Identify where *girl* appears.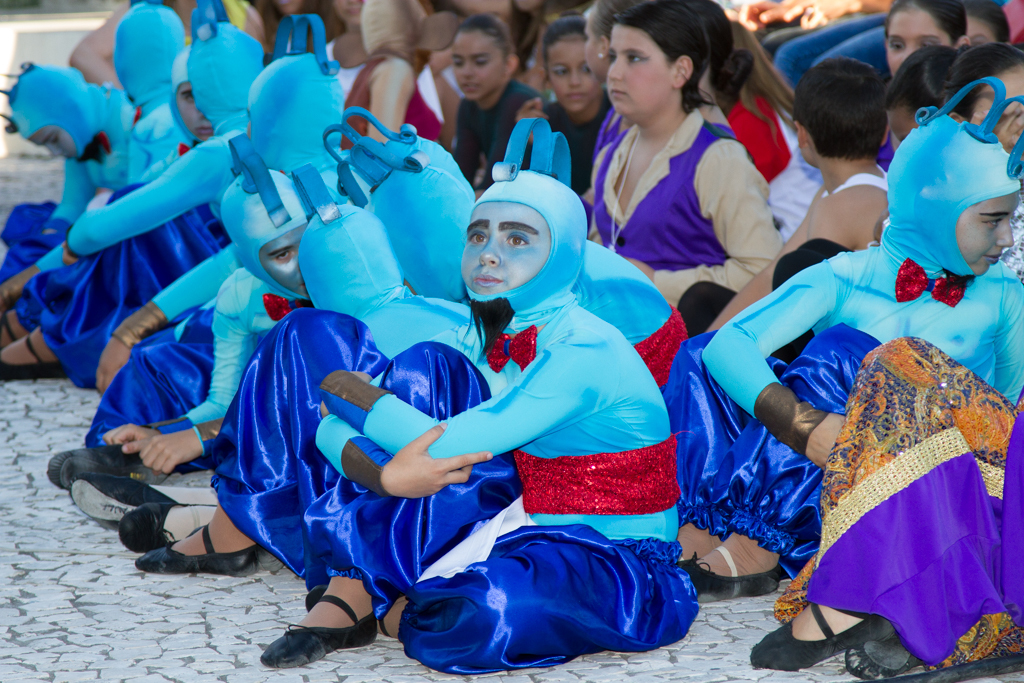
Appears at select_region(586, 0, 787, 308).
